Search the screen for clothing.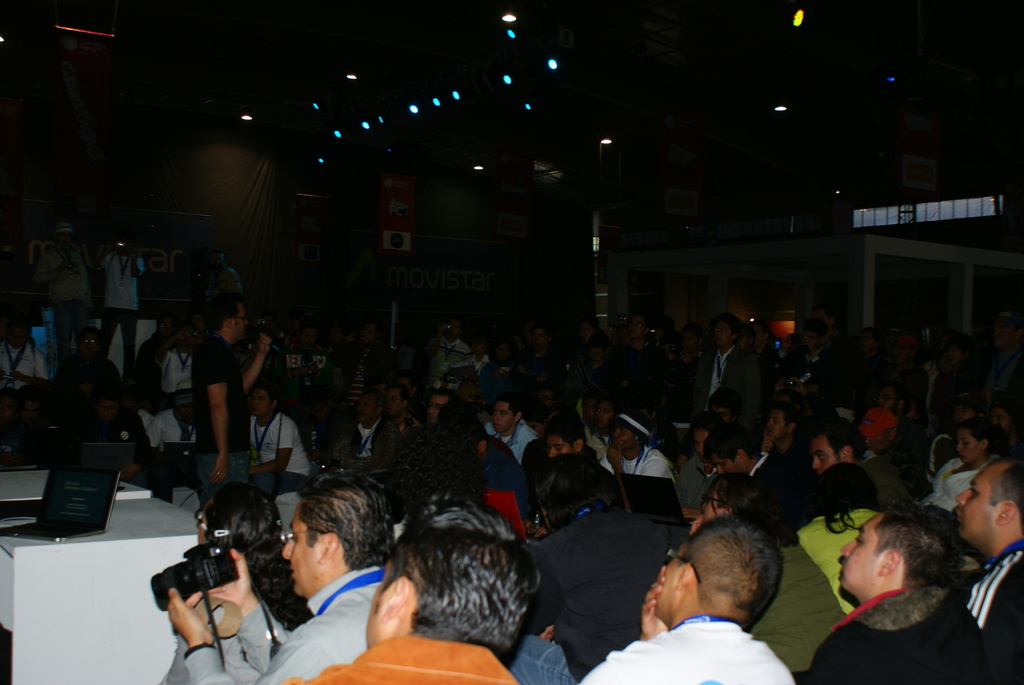
Found at BBox(106, 251, 135, 376).
